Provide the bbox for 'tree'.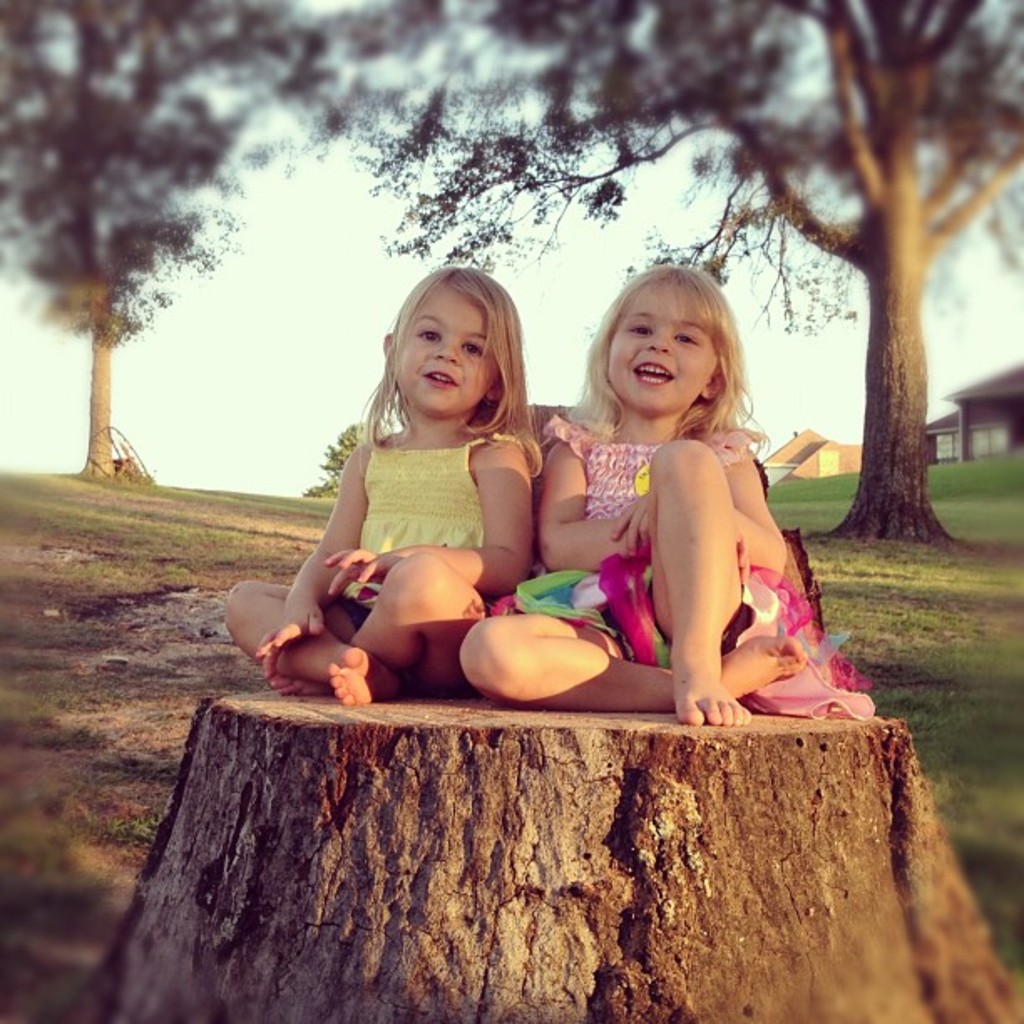
(left=300, top=415, right=393, bottom=505).
